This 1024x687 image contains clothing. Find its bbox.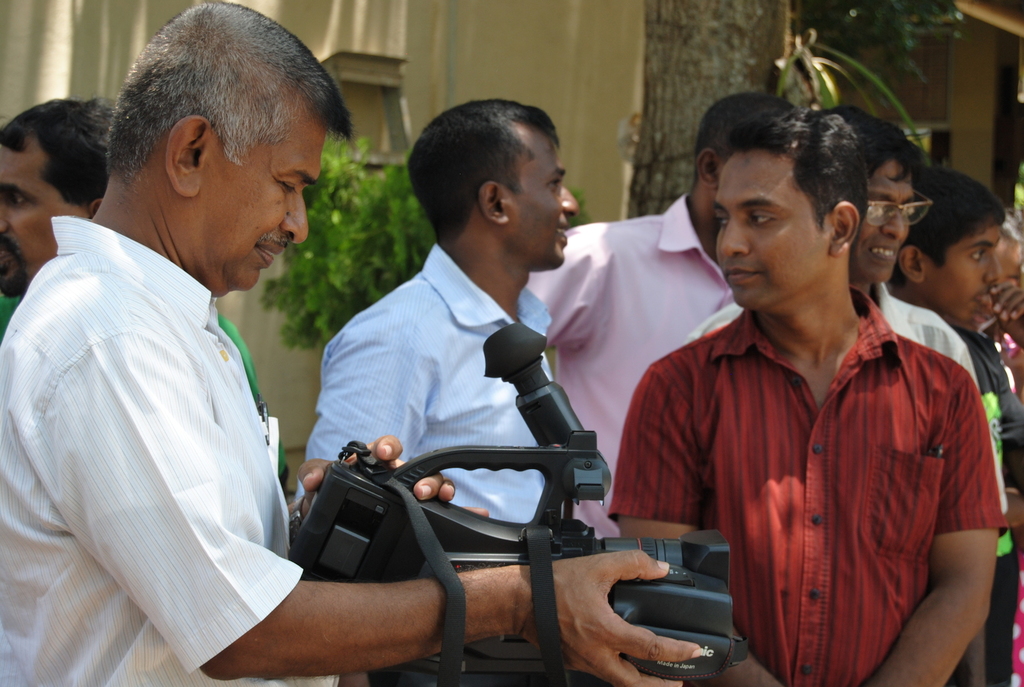
pyautogui.locateOnScreen(0, 293, 292, 484).
